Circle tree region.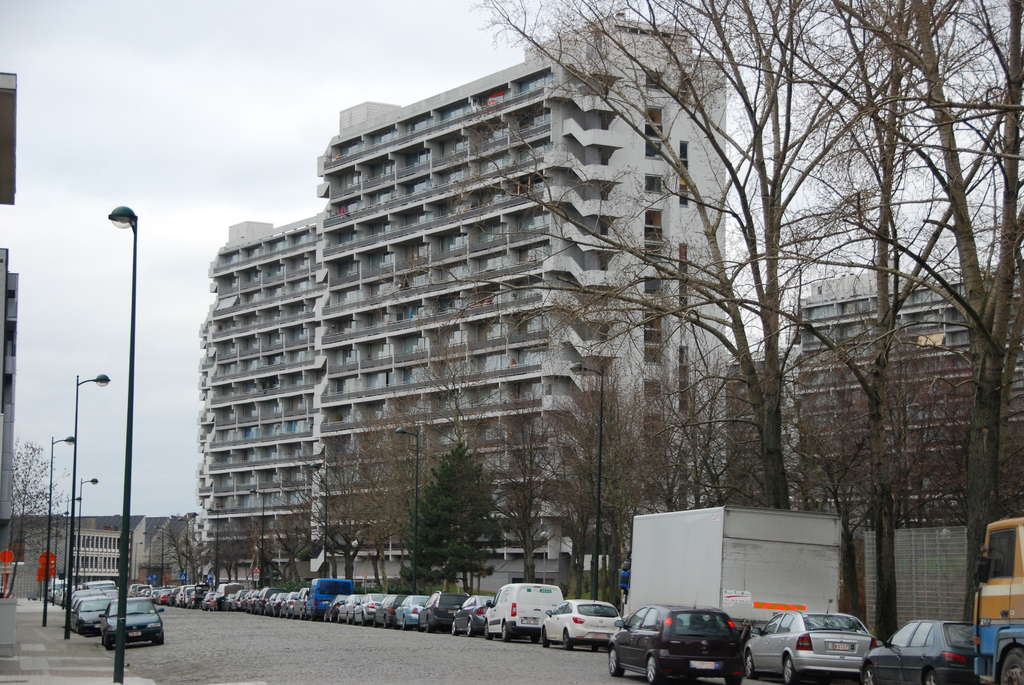
Region: [10,431,79,567].
